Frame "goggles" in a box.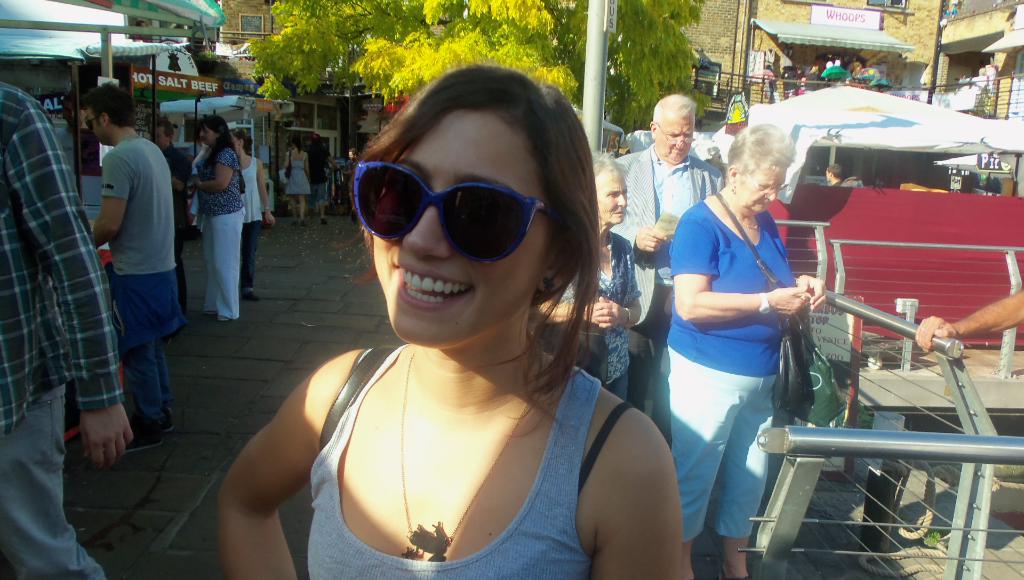
348,157,568,257.
